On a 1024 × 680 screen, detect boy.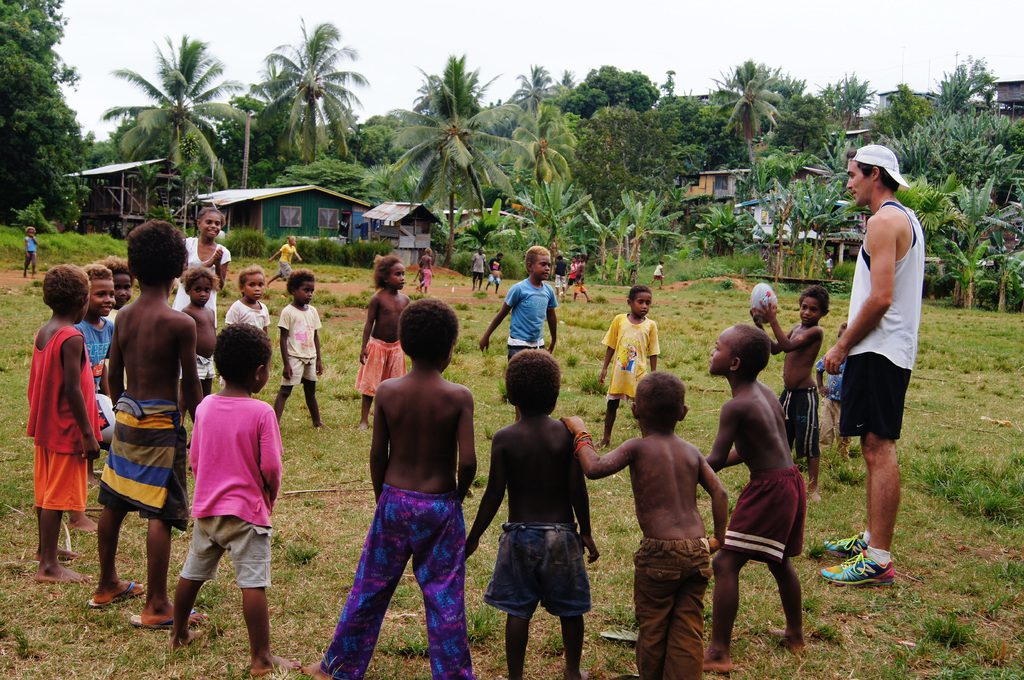
22:224:36:275.
